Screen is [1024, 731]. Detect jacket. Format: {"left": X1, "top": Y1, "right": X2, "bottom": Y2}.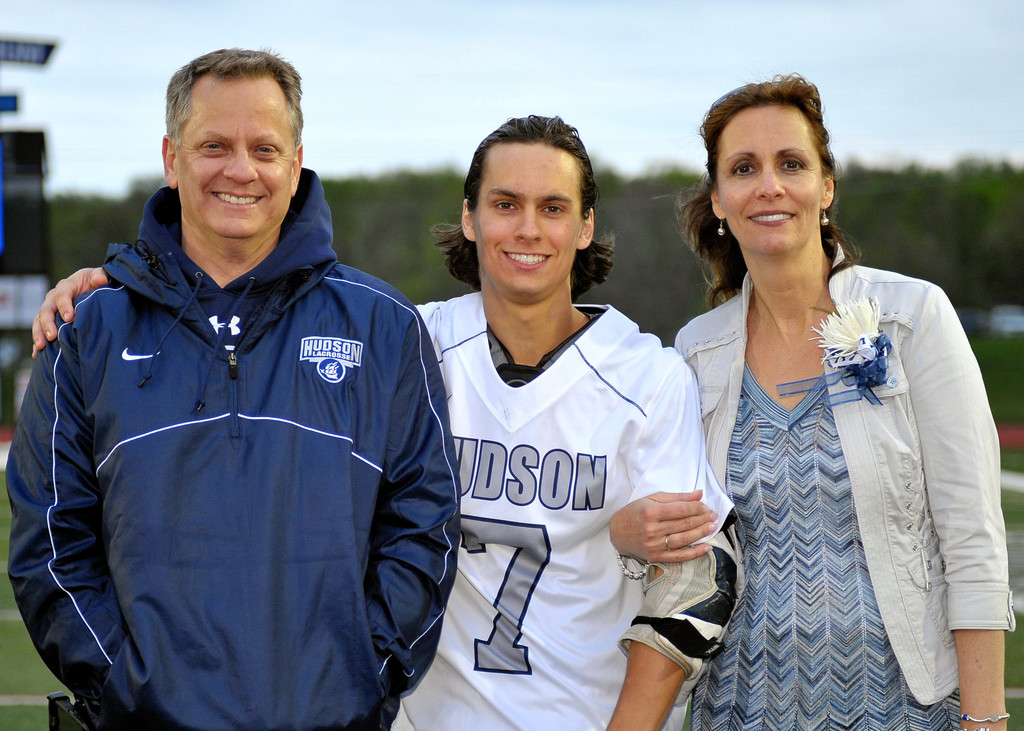
{"left": 9, "top": 143, "right": 454, "bottom": 730}.
